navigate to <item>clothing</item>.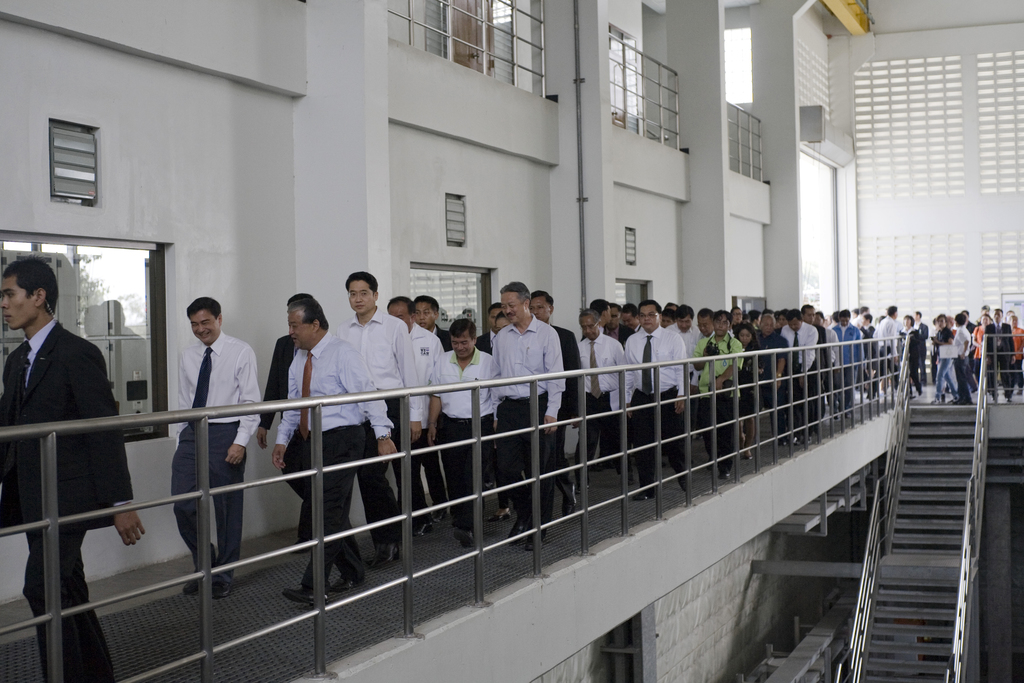
Navigation target: l=276, t=347, r=398, b=584.
